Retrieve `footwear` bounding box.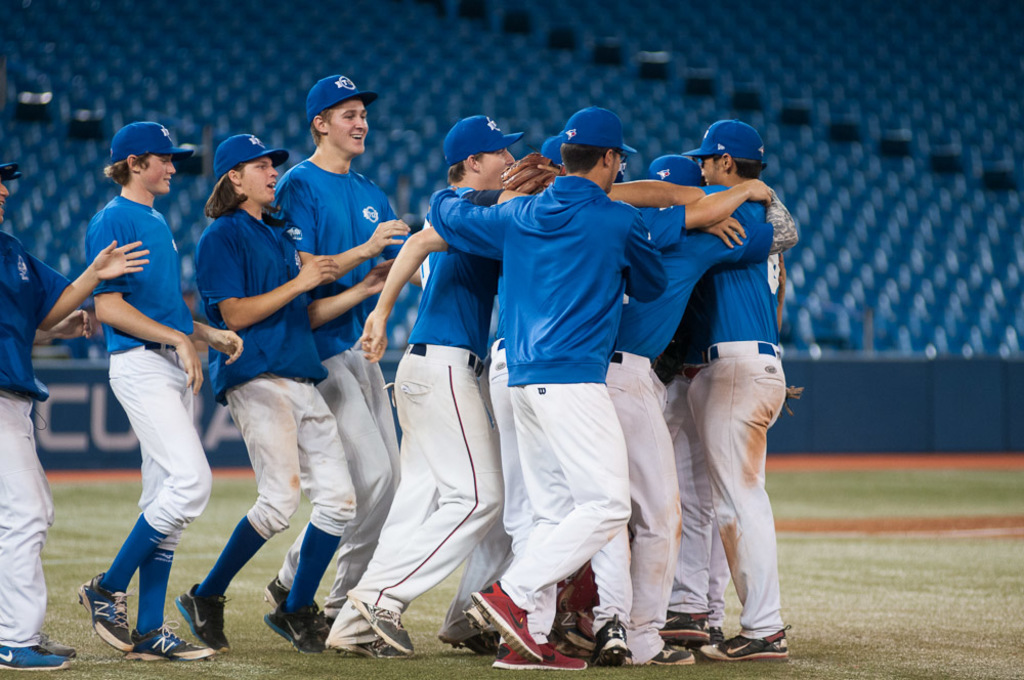
Bounding box: {"x1": 490, "y1": 641, "x2": 588, "y2": 674}.
